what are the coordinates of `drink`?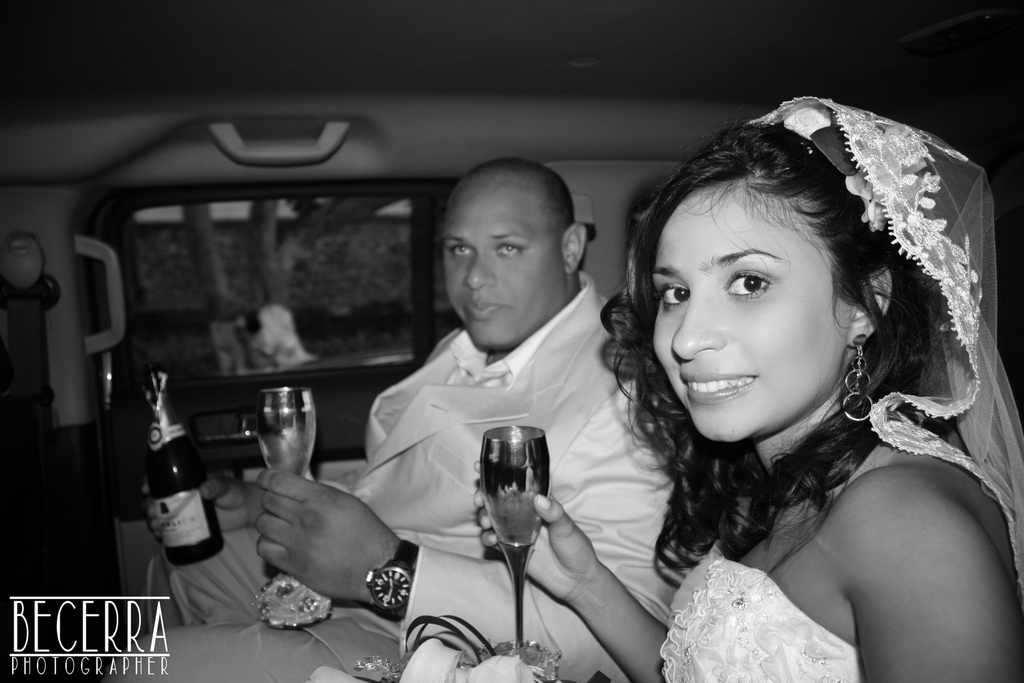
select_region(481, 421, 545, 546).
